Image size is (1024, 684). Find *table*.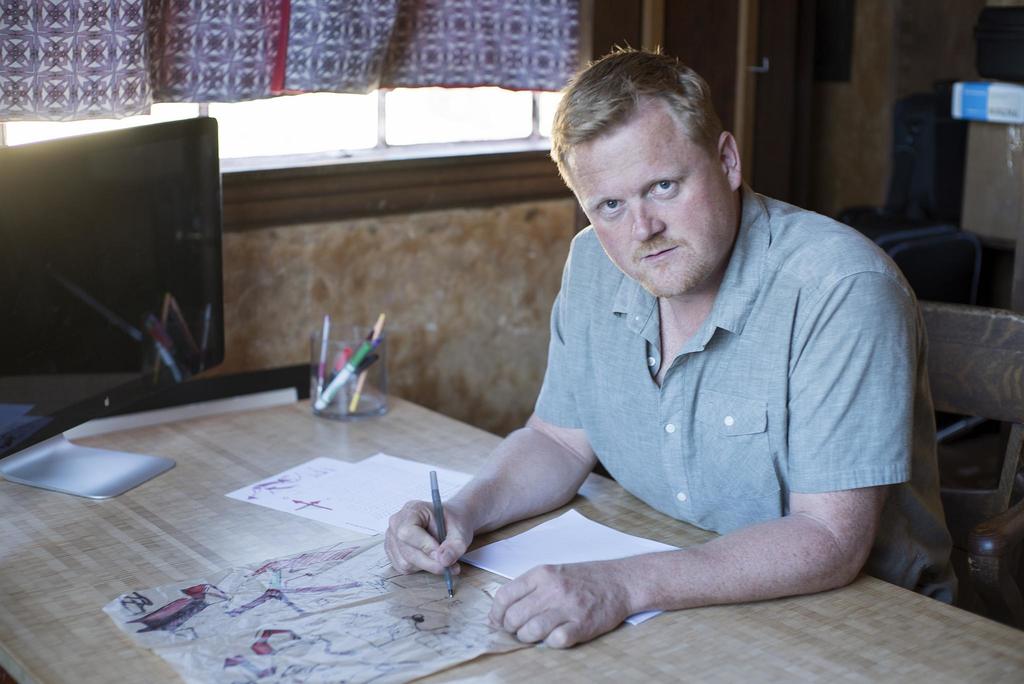
{"x1": 0, "y1": 388, "x2": 1020, "y2": 683}.
